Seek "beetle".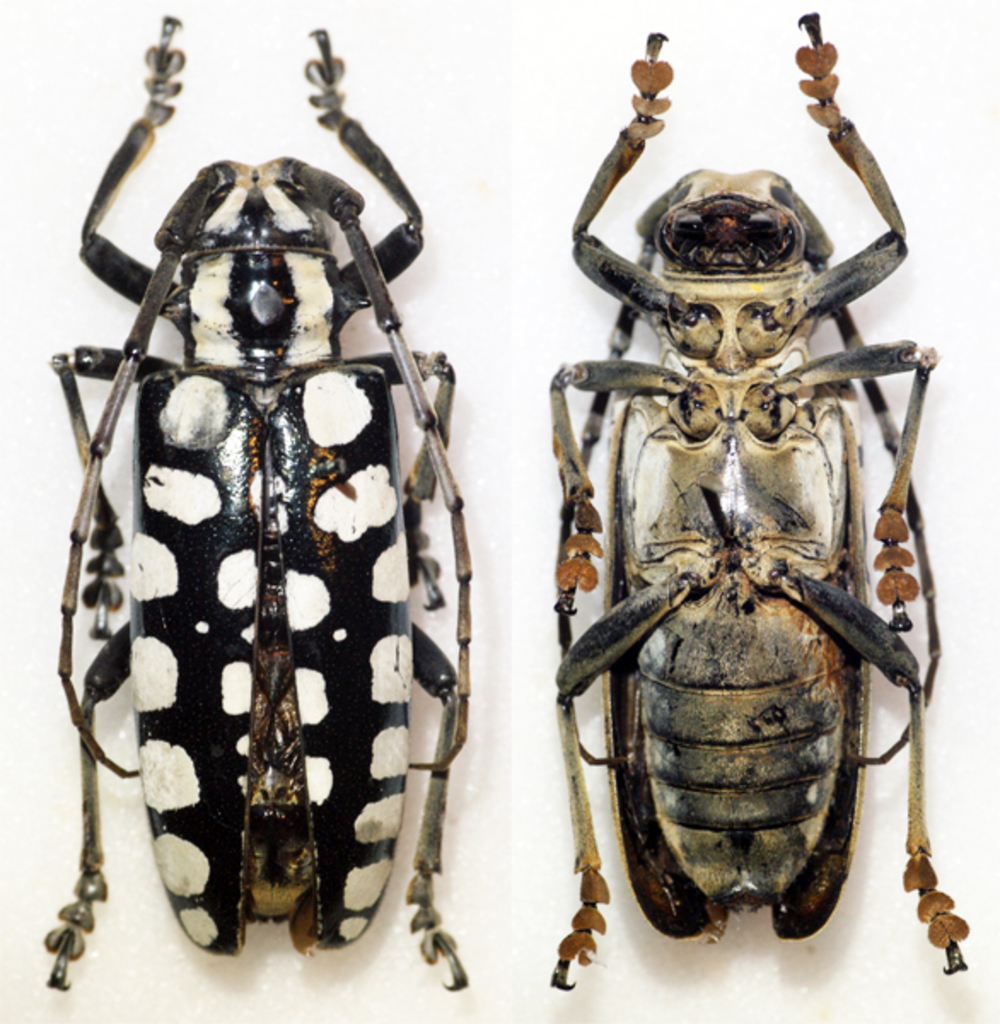
[39,36,491,1022].
